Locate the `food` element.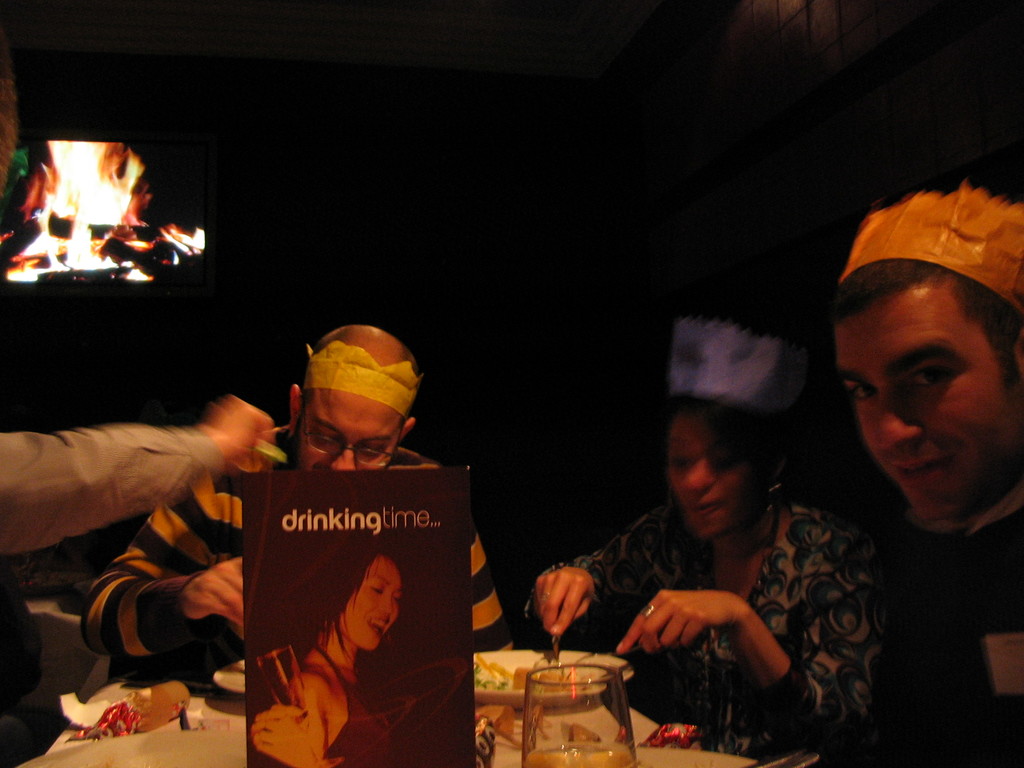
Element bbox: x1=255 y1=436 x2=288 y2=467.
